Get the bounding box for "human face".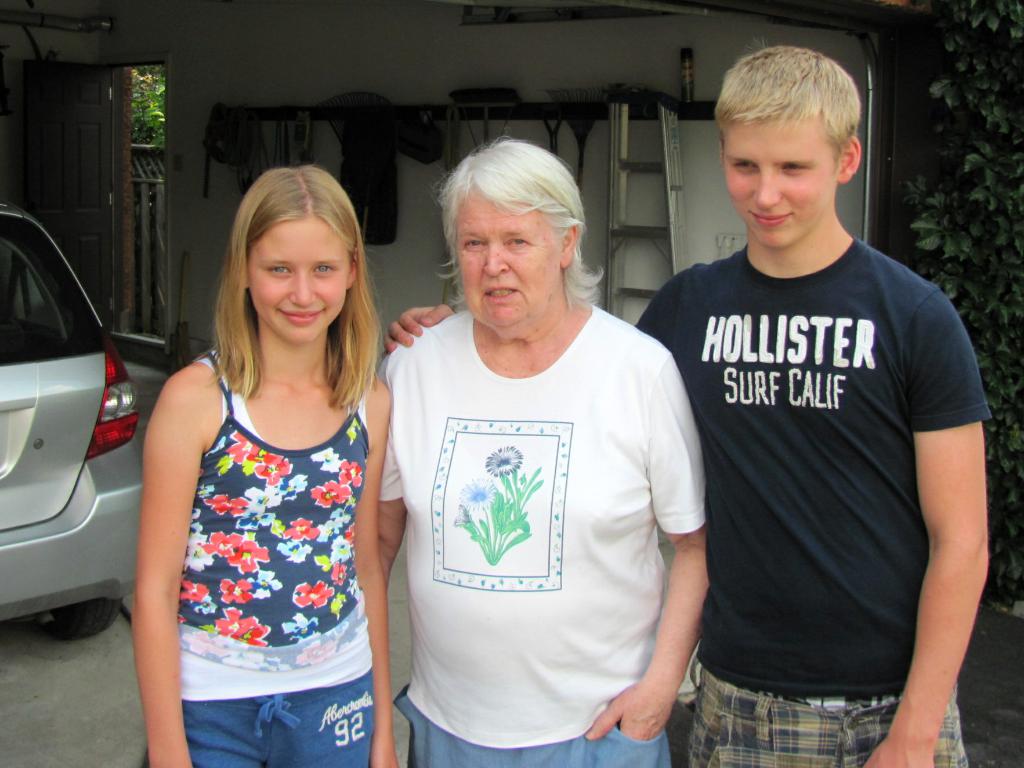
x1=724 y1=115 x2=835 y2=246.
